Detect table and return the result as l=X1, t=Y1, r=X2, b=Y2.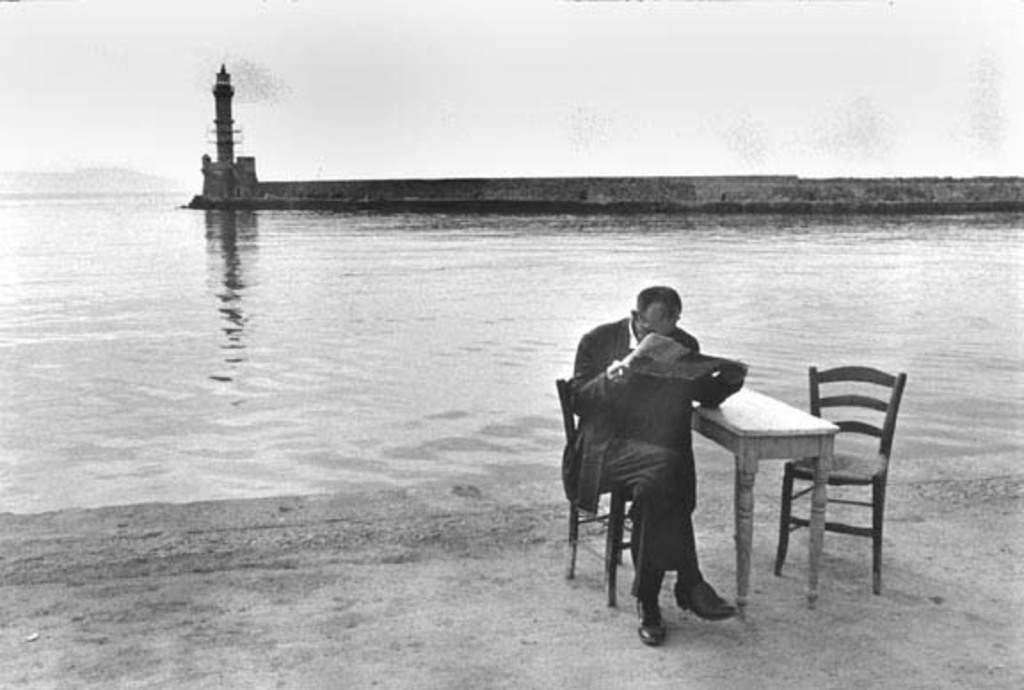
l=670, t=389, r=862, b=603.
